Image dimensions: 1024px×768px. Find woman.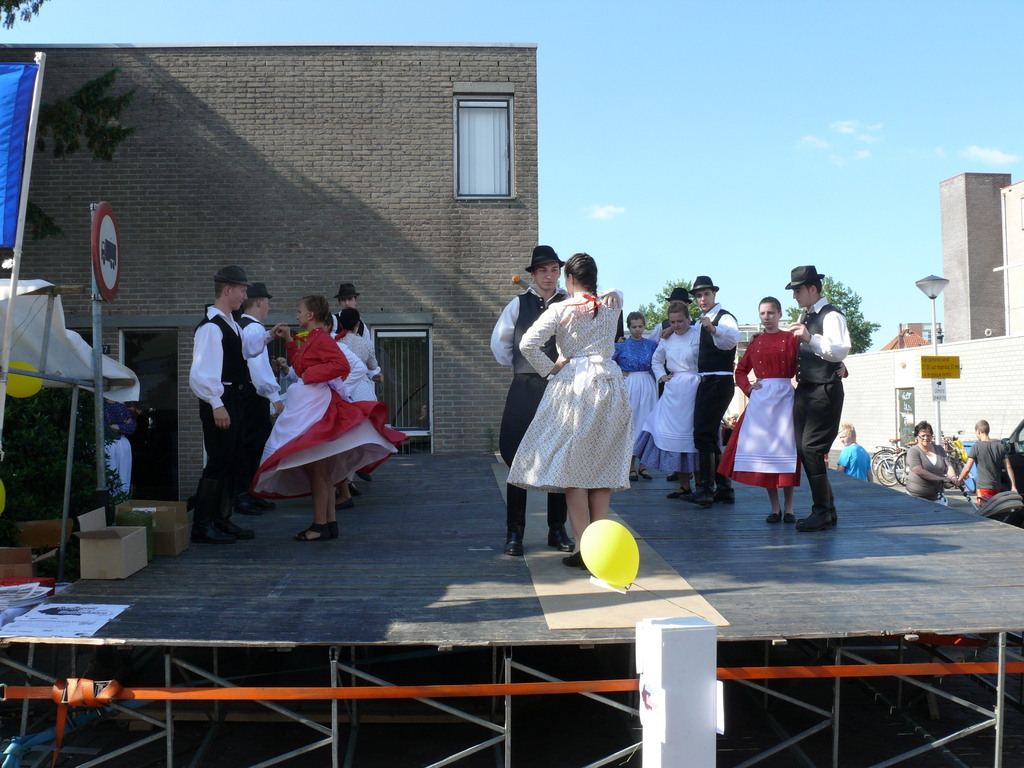
box(716, 296, 849, 524).
